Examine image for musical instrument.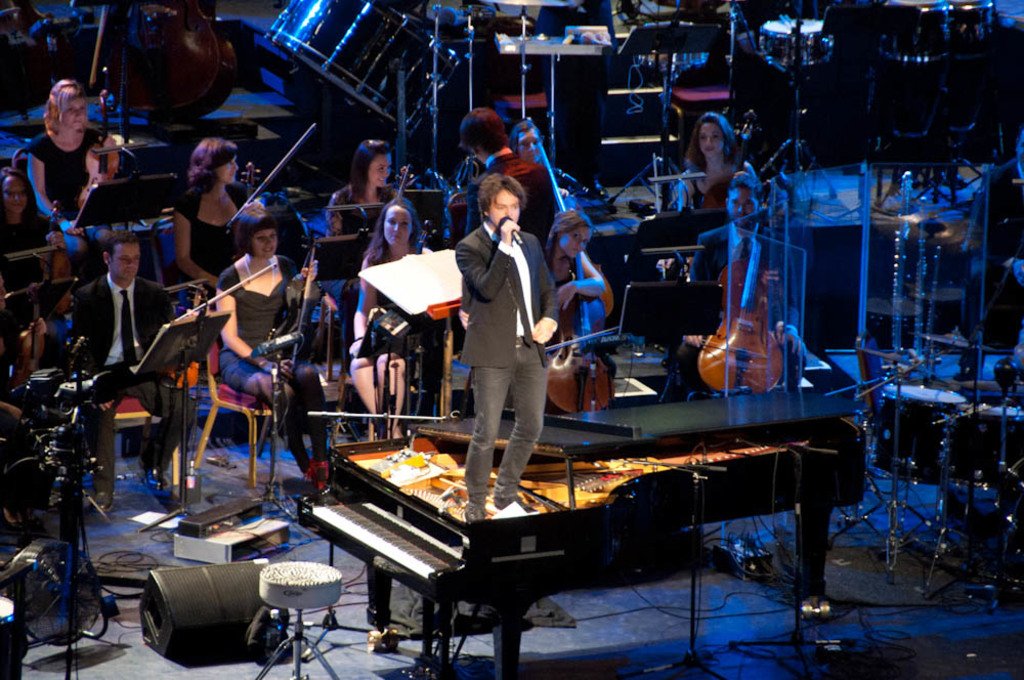
Examination result: pyautogui.locateOnScreen(763, 16, 836, 79).
